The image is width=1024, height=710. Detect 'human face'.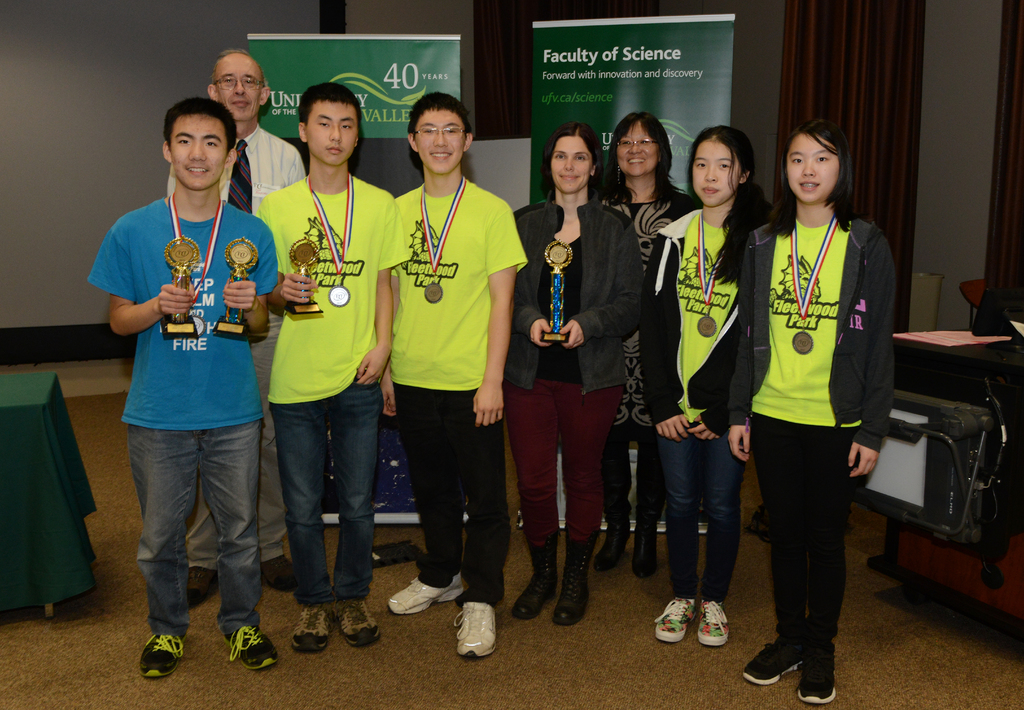
Detection: 784,134,840,206.
